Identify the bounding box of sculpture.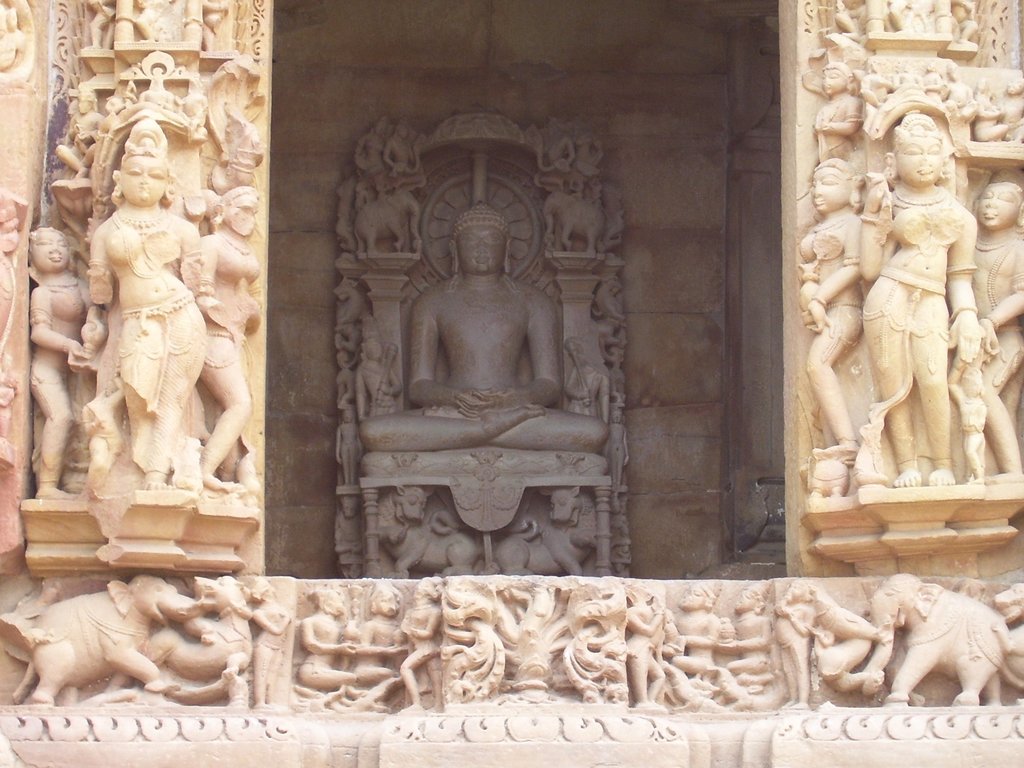
region(536, 184, 614, 256).
